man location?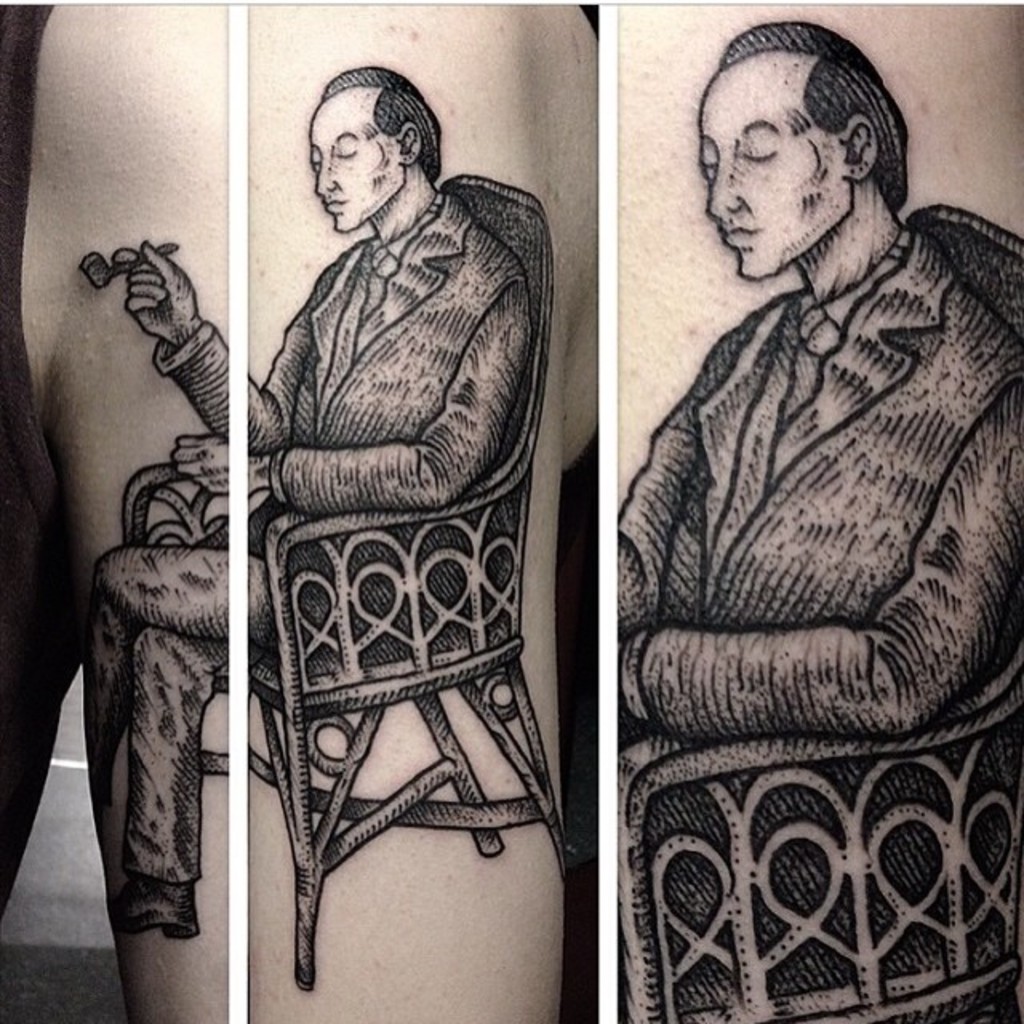
BBox(589, 2, 1018, 864)
